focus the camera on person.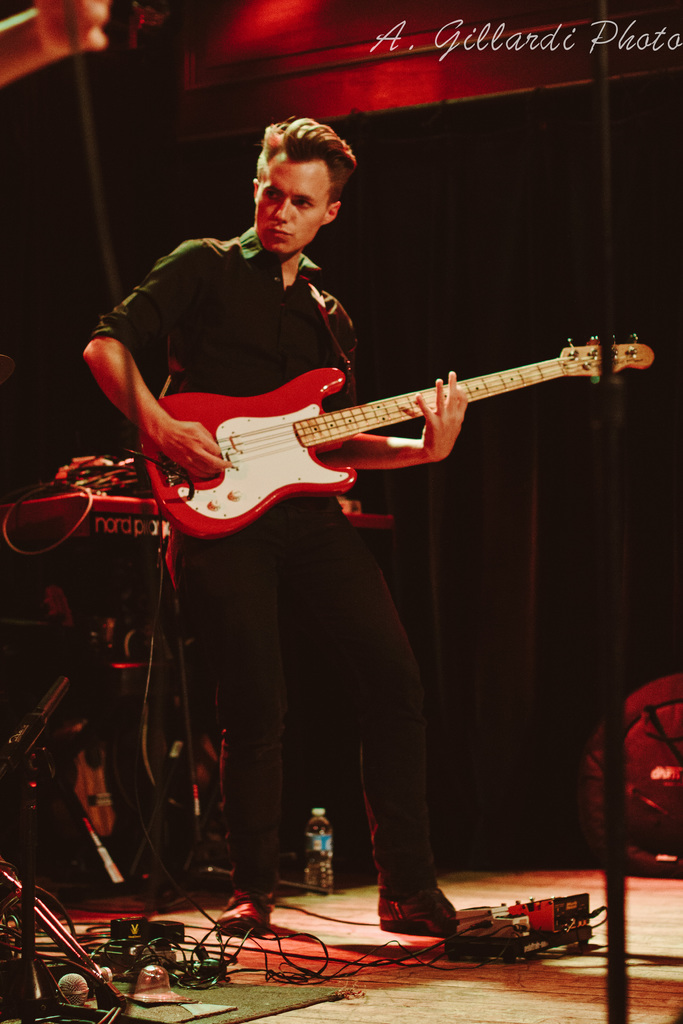
Focus region: 78,113,474,940.
